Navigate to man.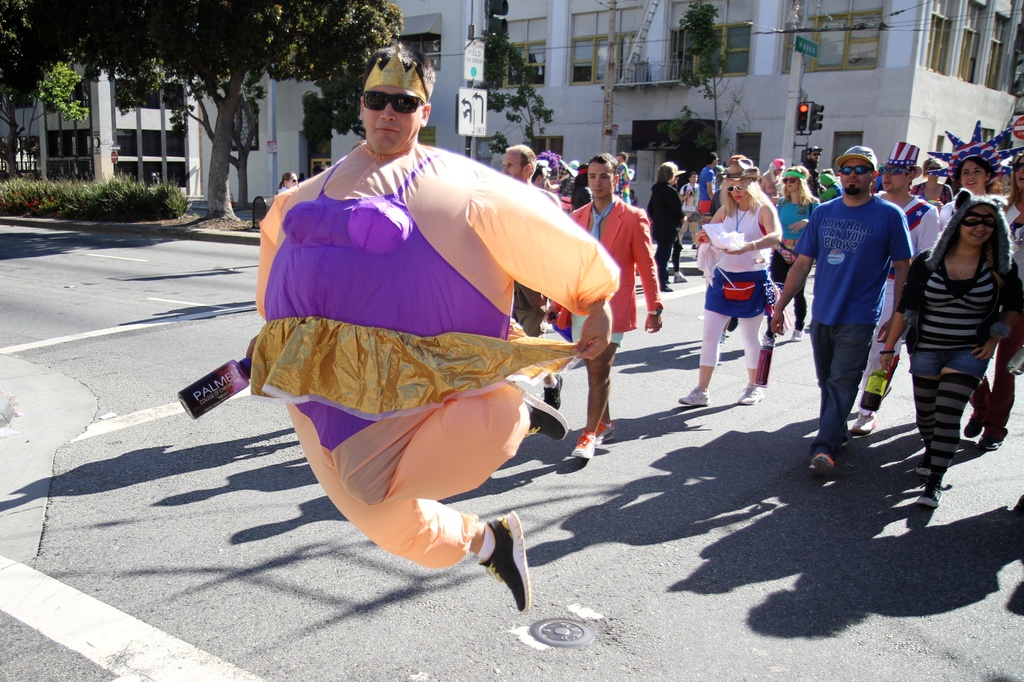
Navigation target: [863,138,938,436].
